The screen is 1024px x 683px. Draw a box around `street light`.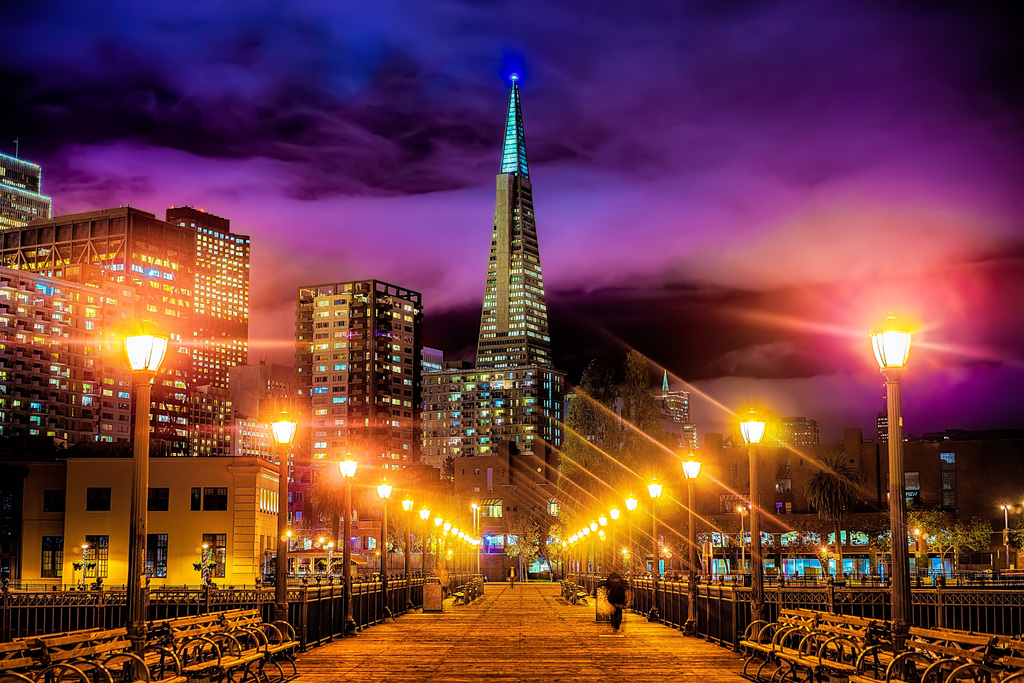
[left=612, top=509, right=619, bottom=572].
